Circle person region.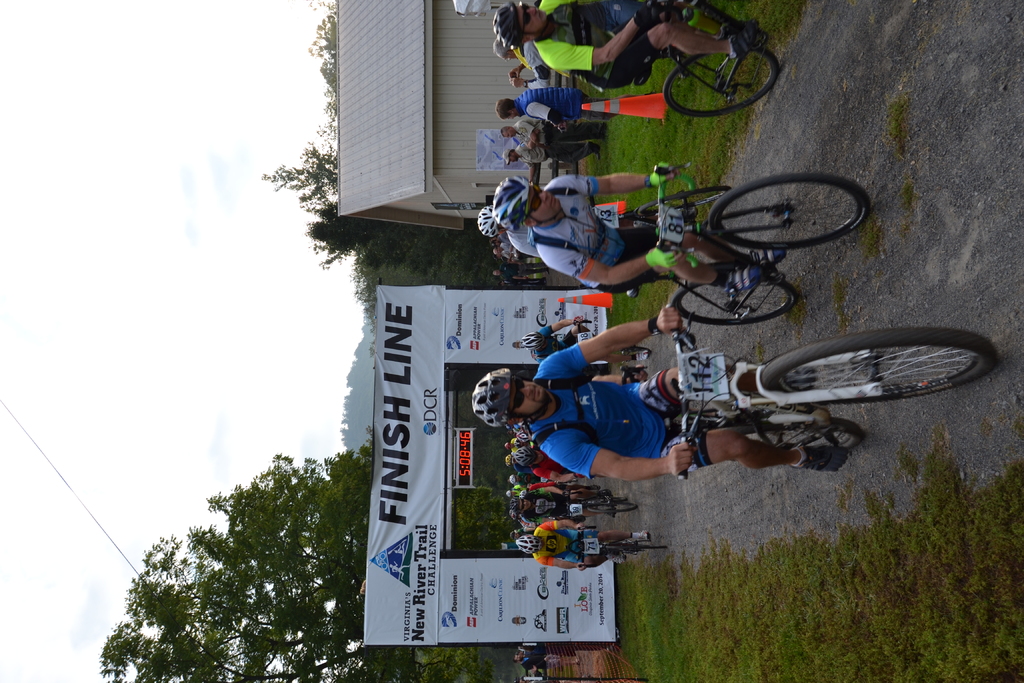
Region: 498:88:621:131.
